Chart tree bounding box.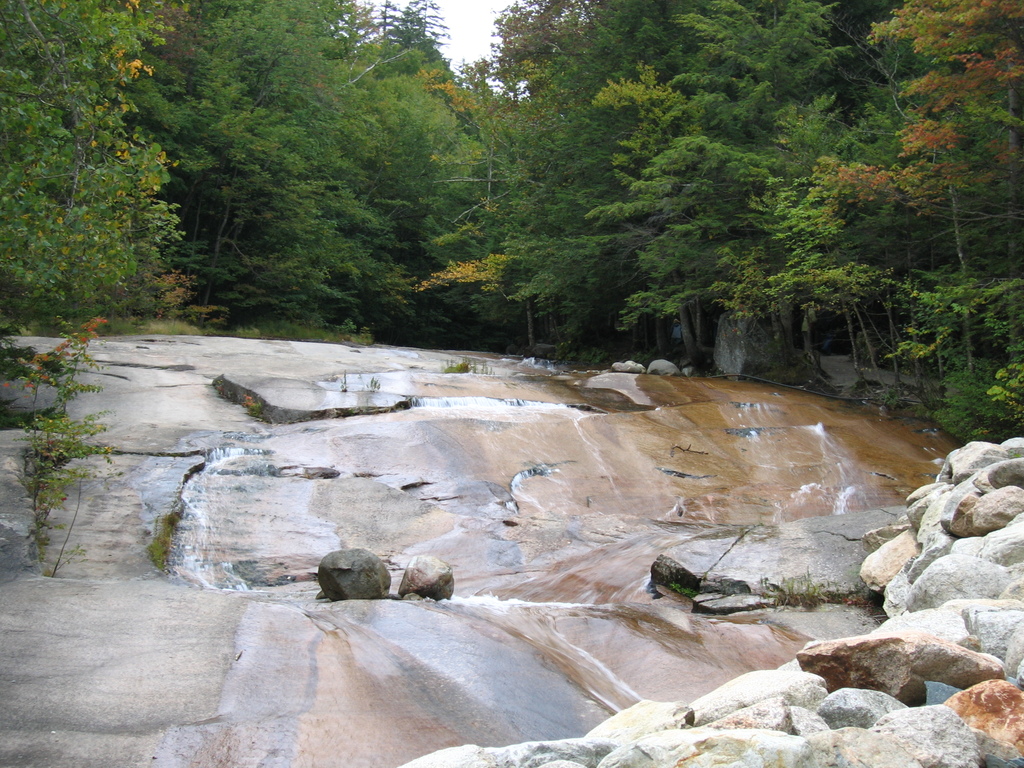
Charted: bbox=[592, 0, 887, 361].
